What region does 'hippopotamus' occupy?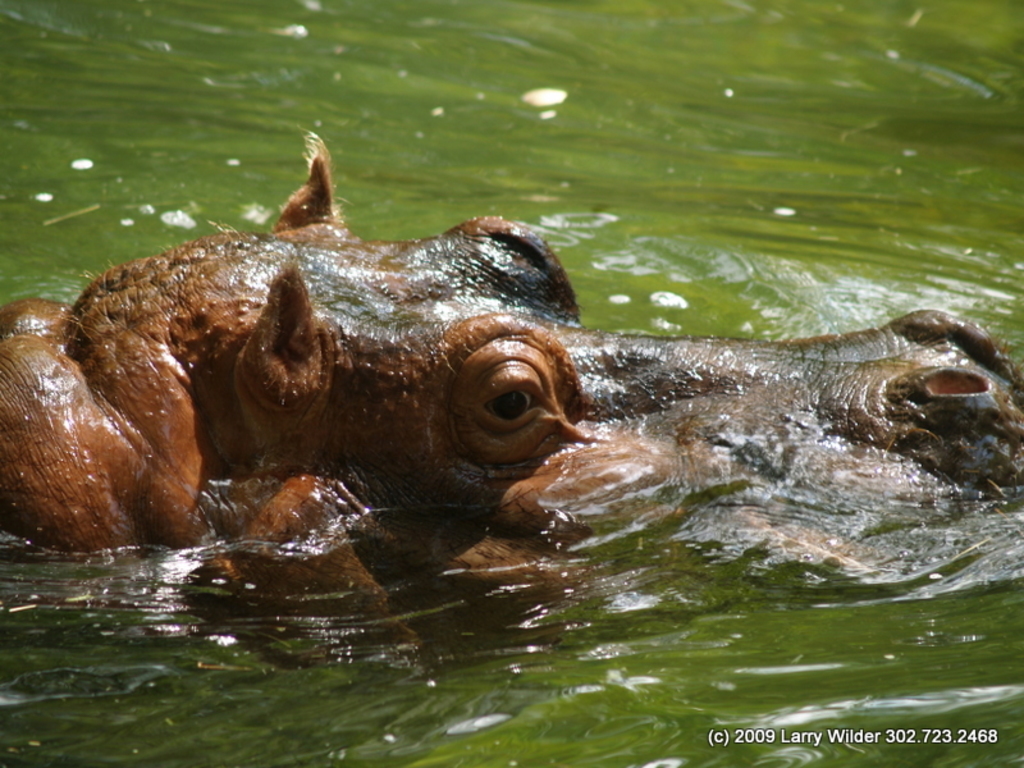
(3, 128, 1023, 584).
